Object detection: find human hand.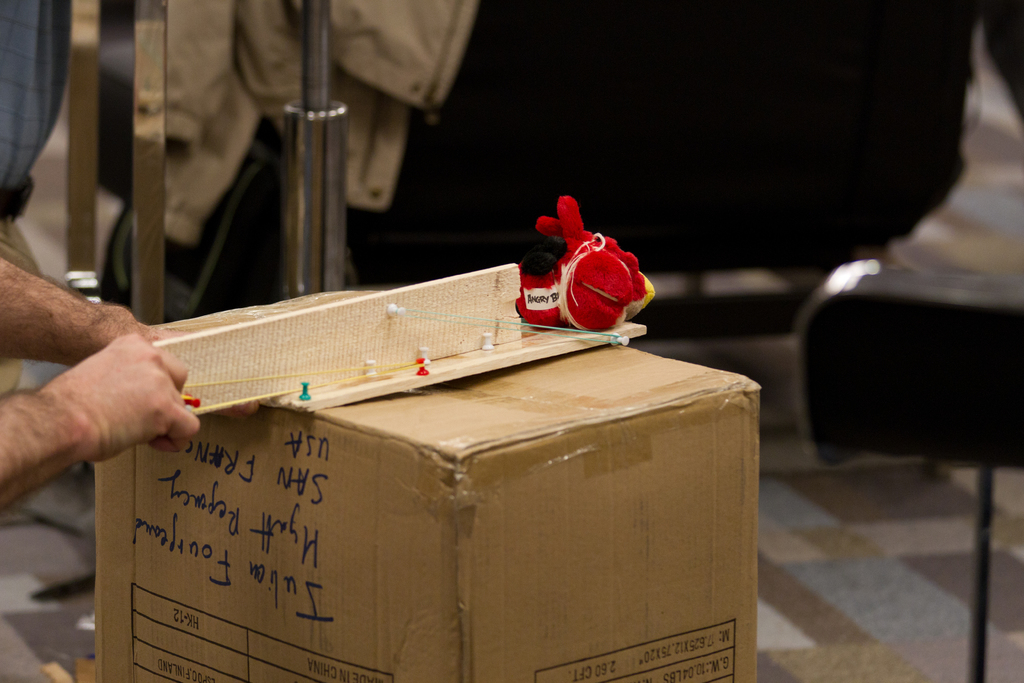
x1=84 y1=306 x2=145 y2=359.
